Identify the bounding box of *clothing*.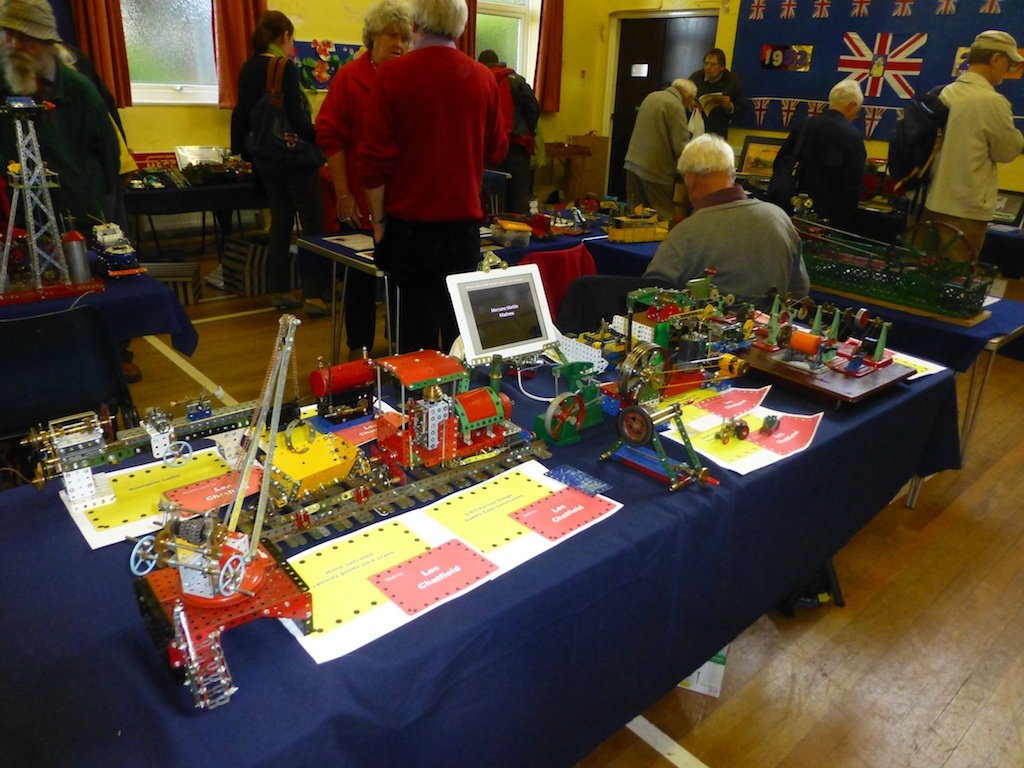
<region>364, 37, 500, 312</region>.
